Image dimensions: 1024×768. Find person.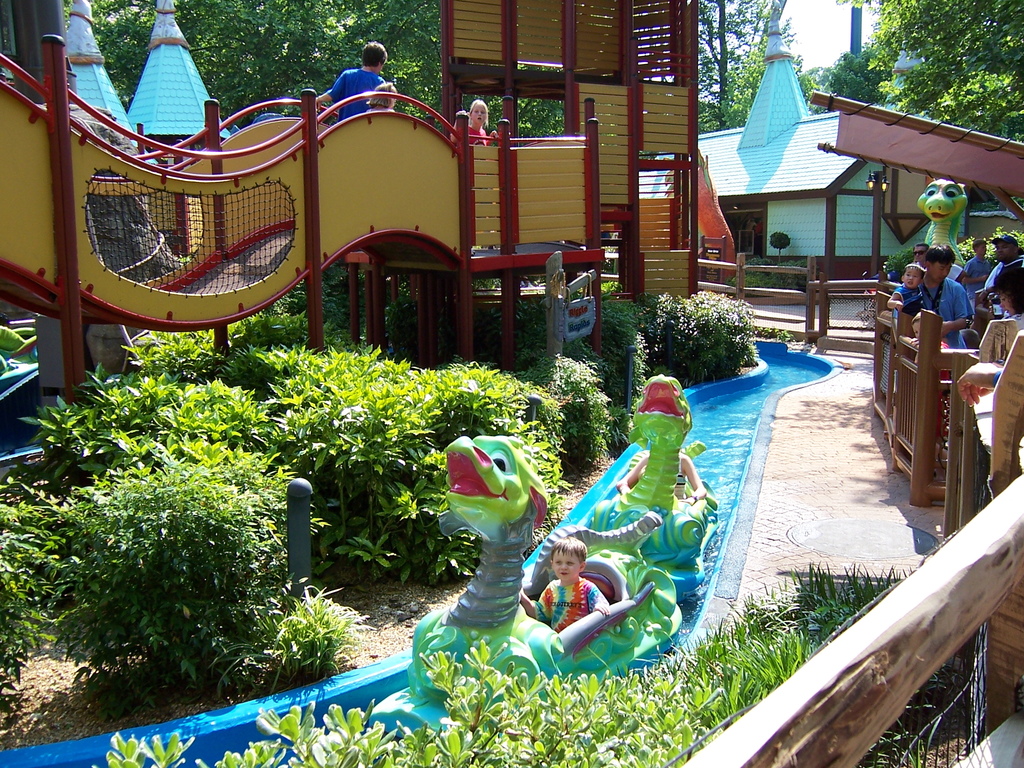
l=916, t=243, r=973, b=355.
